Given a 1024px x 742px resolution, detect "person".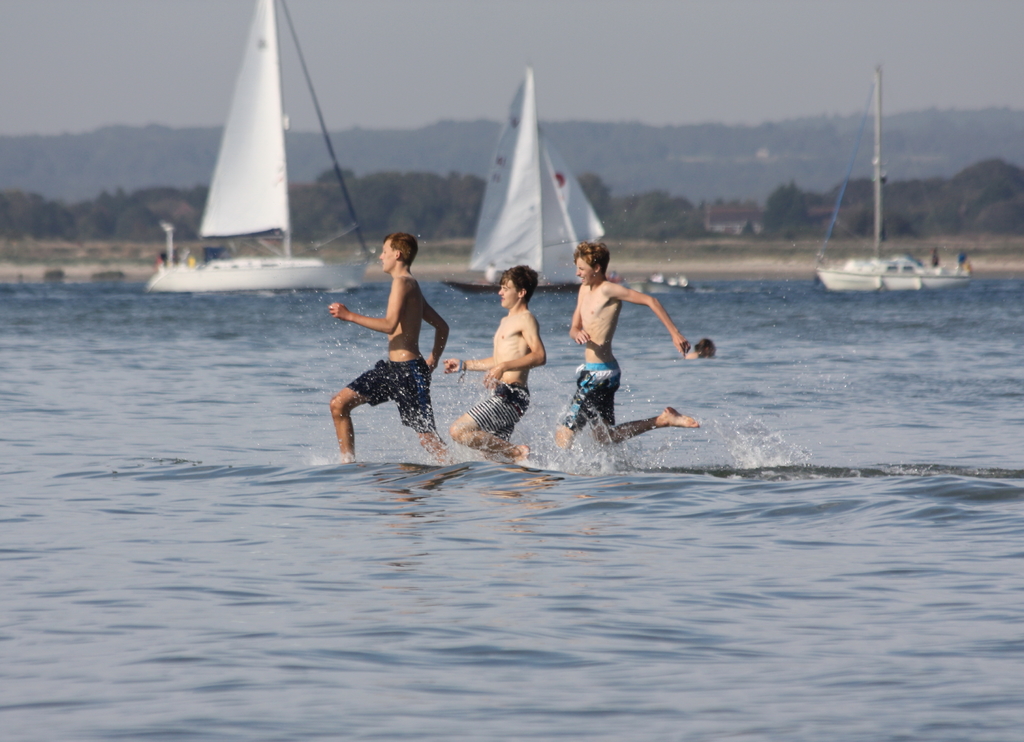
l=330, t=204, r=445, b=461.
